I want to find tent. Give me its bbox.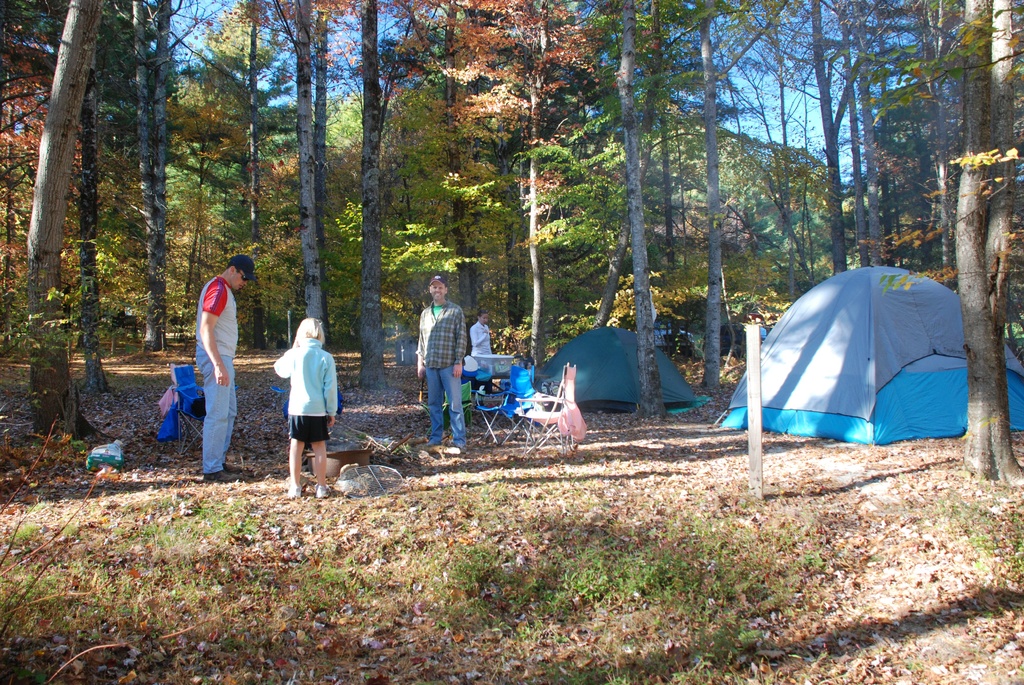
x1=716 y1=262 x2=1023 y2=445.
